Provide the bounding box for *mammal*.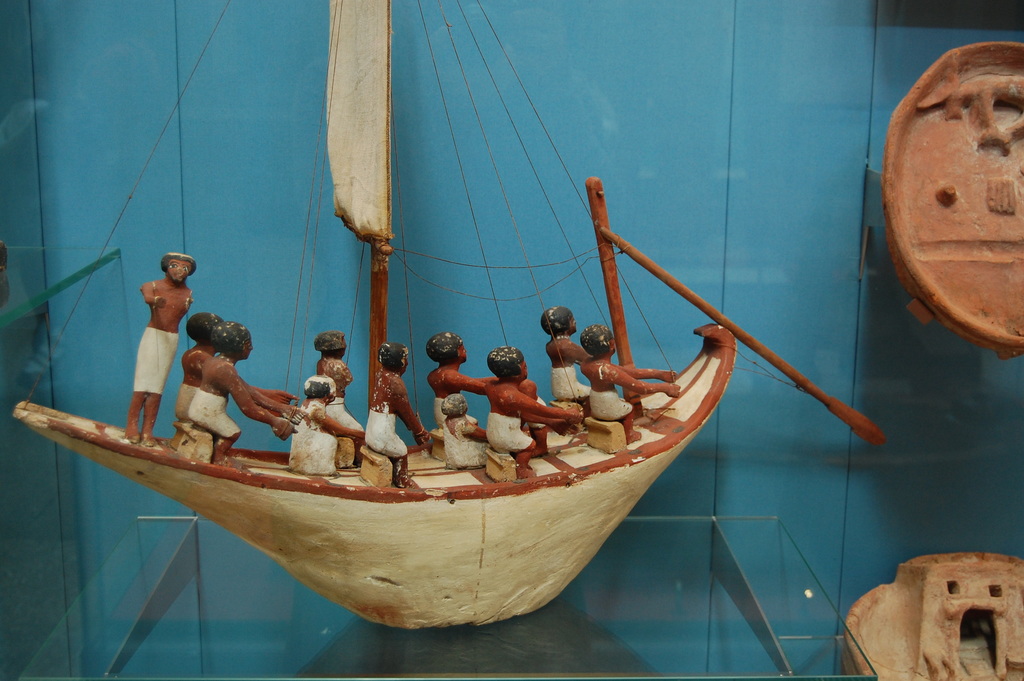
left=187, top=324, right=296, bottom=464.
